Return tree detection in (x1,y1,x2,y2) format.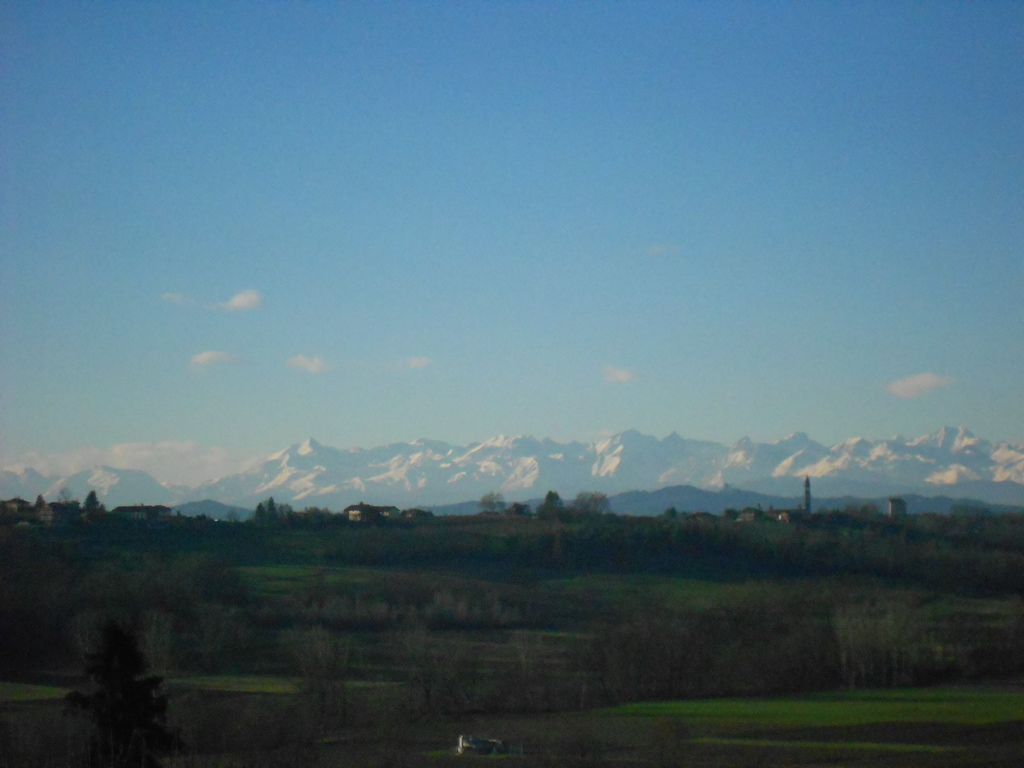
(380,579,424,642).
